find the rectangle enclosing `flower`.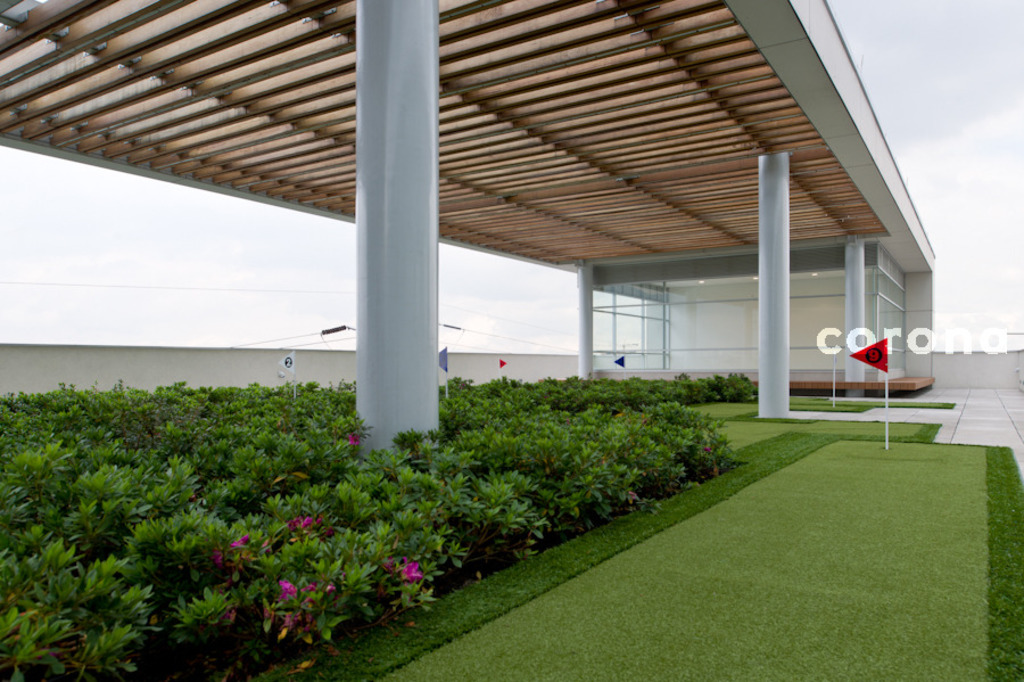
x1=284 y1=516 x2=333 y2=536.
